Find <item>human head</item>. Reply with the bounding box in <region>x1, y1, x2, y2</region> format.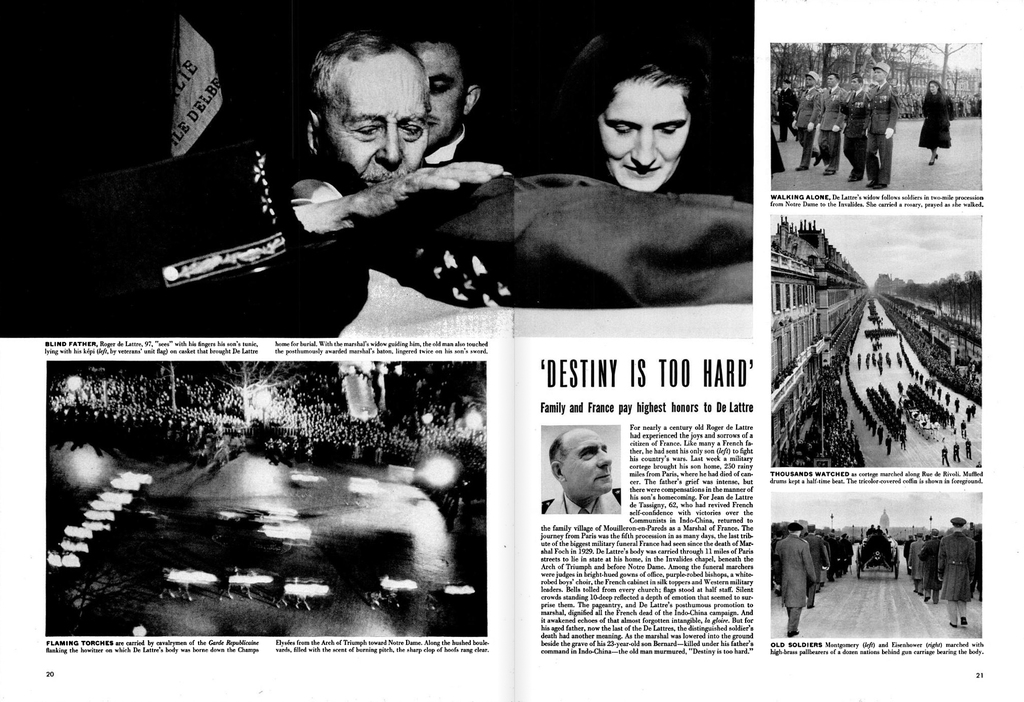
<region>806, 524, 815, 534</region>.
